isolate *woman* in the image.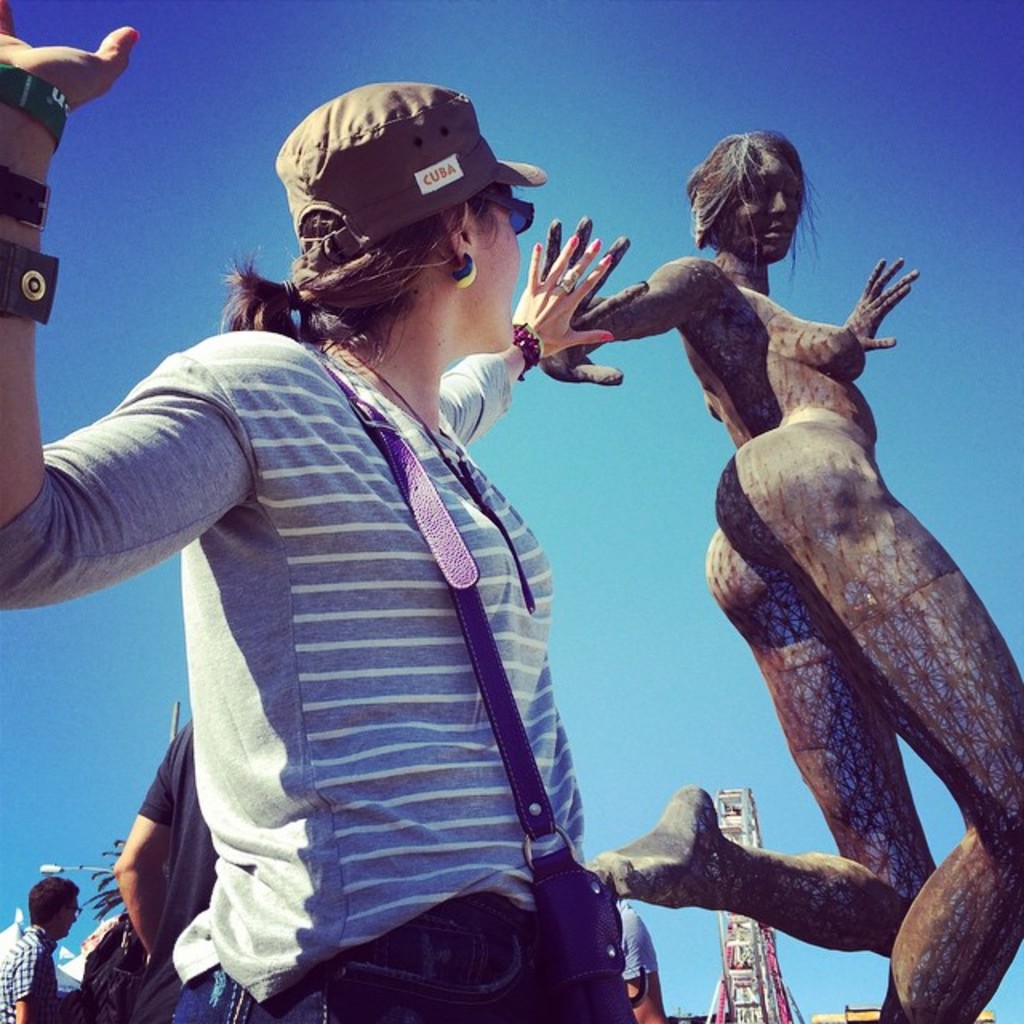
Isolated region: rect(542, 126, 1022, 1022).
